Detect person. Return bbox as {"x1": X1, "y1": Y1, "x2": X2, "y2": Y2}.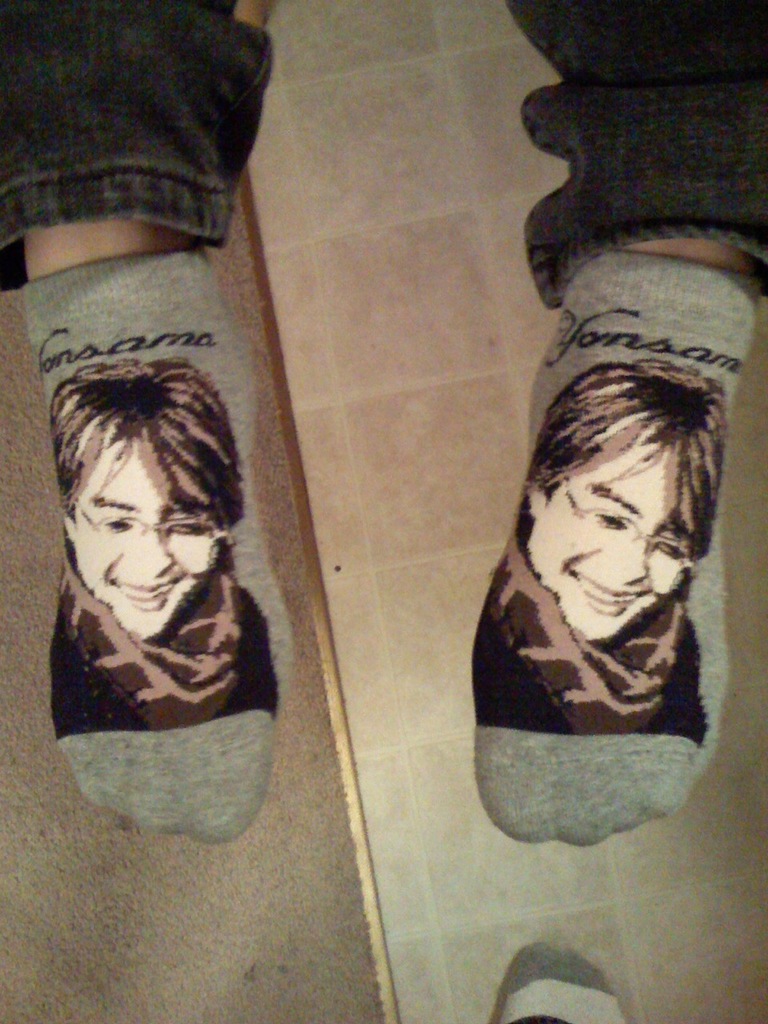
{"x1": 473, "y1": 357, "x2": 726, "y2": 748}.
